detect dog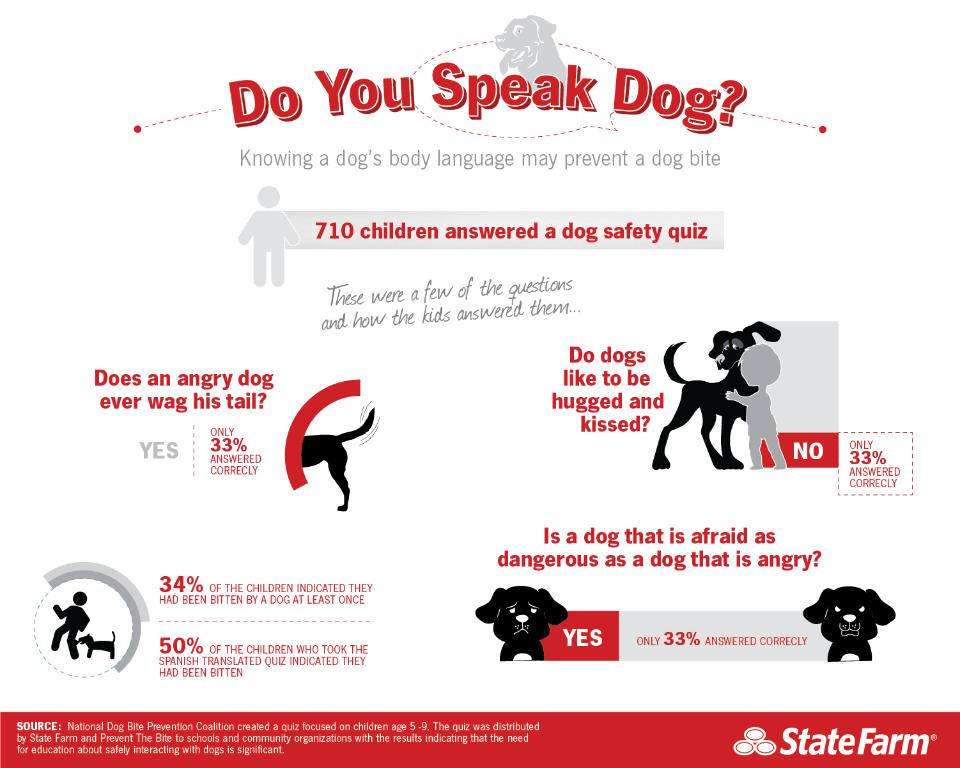
bbox(471, 585, 570, 659)
